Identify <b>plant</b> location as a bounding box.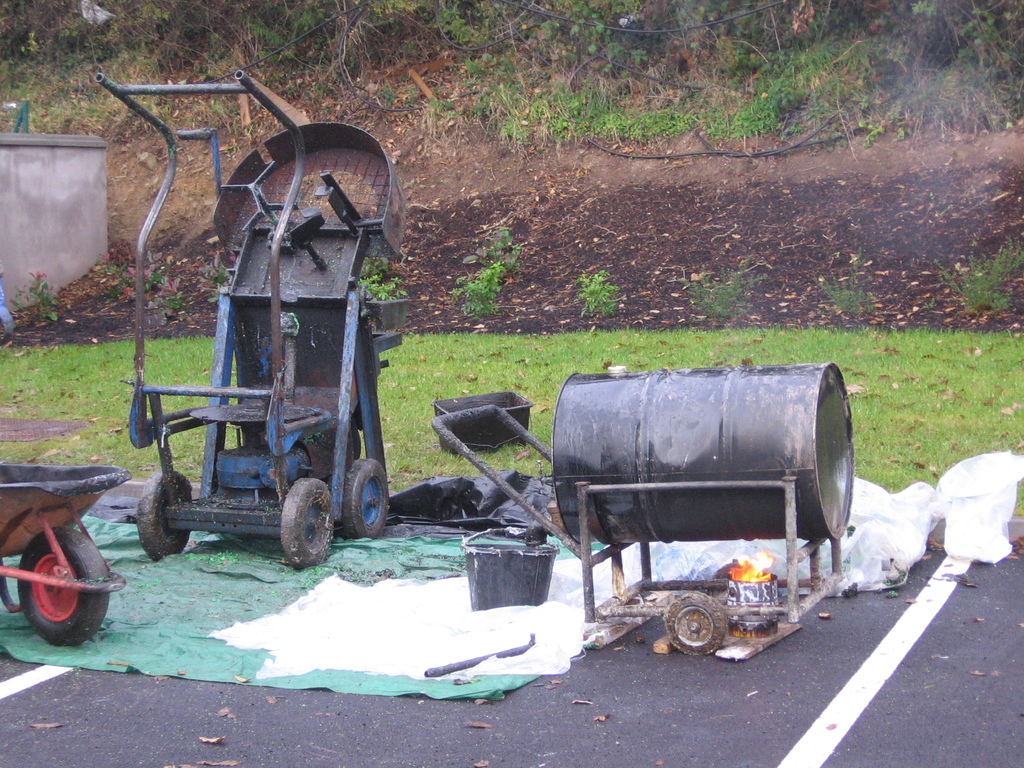
<box>574,269,621,320</box>.
